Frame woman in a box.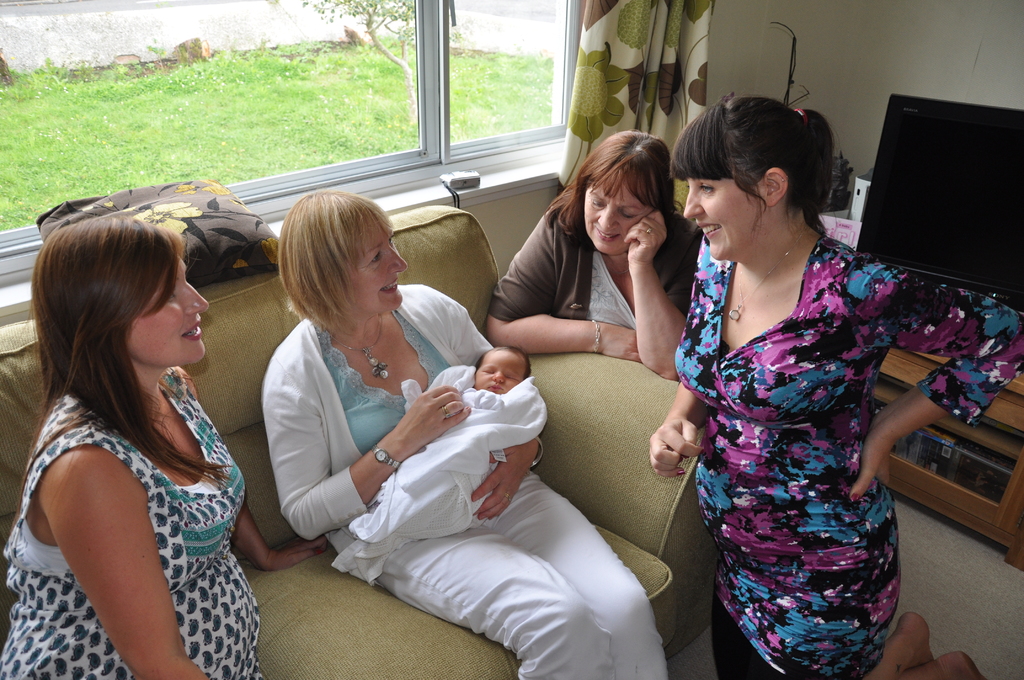
<bbox>257, 181, 667, 679</bbox>.
